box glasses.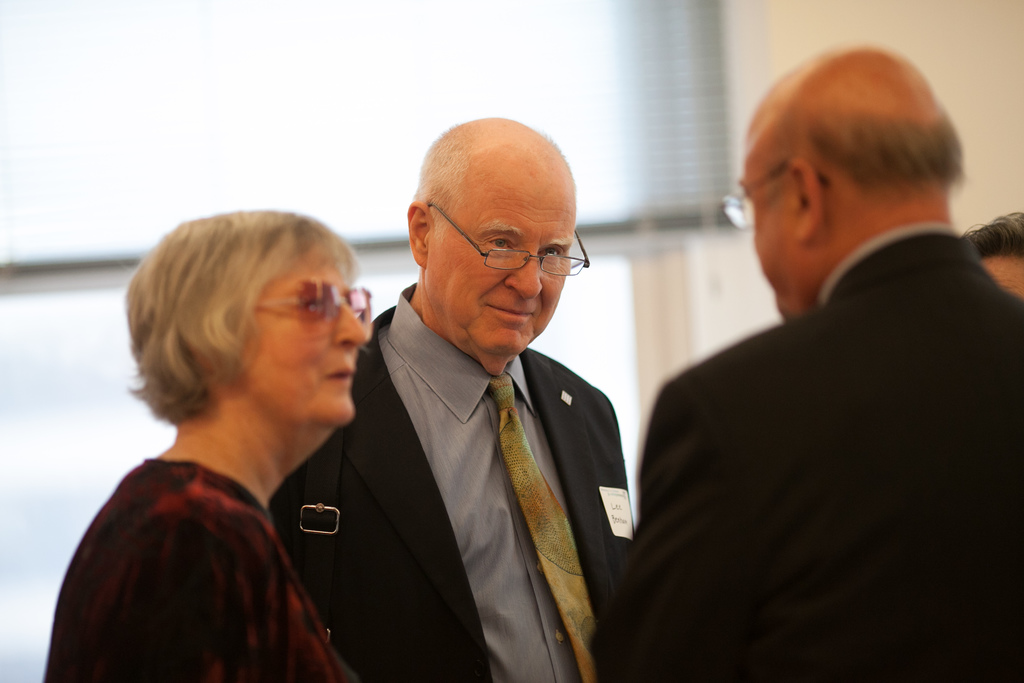
bbox=(246, 279, 372, 337).
